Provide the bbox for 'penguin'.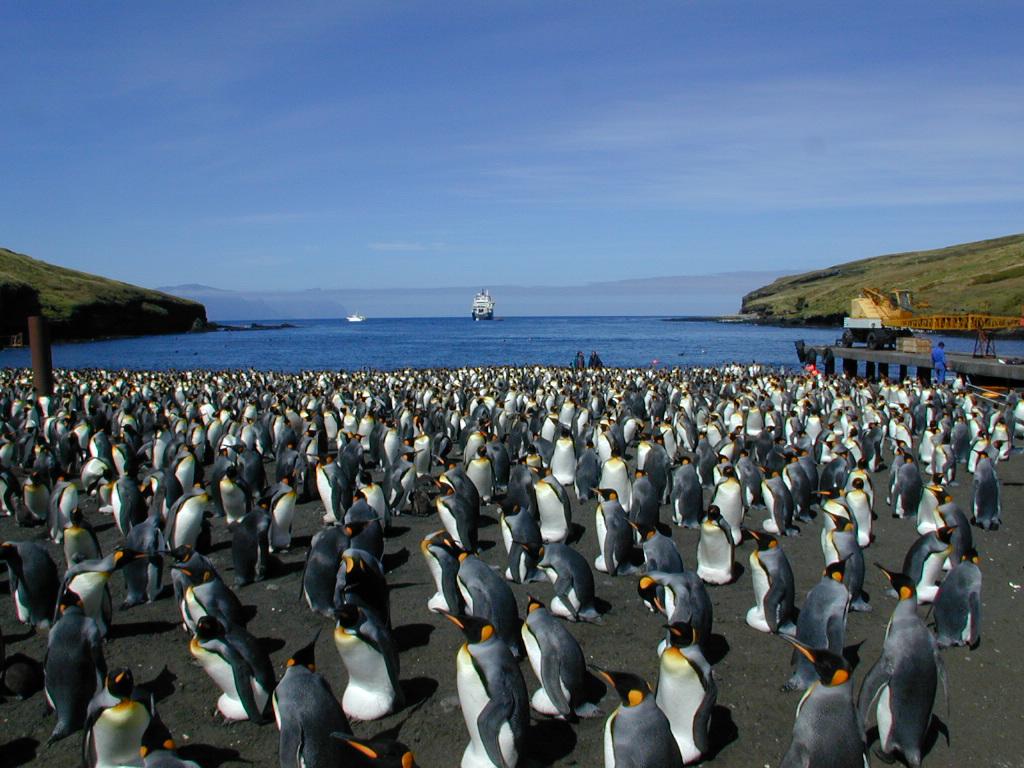
bbox(597, 449, 636, 496).
